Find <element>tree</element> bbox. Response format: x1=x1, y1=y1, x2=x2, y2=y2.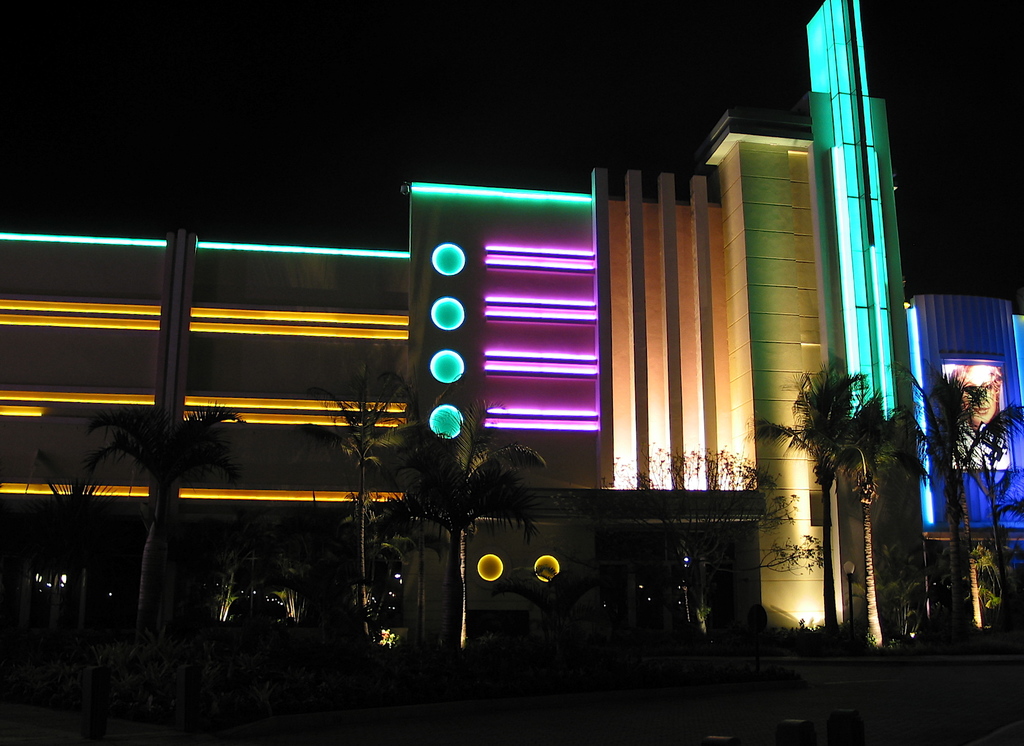
x1=791, y1=315, x2=920, y2=586.
